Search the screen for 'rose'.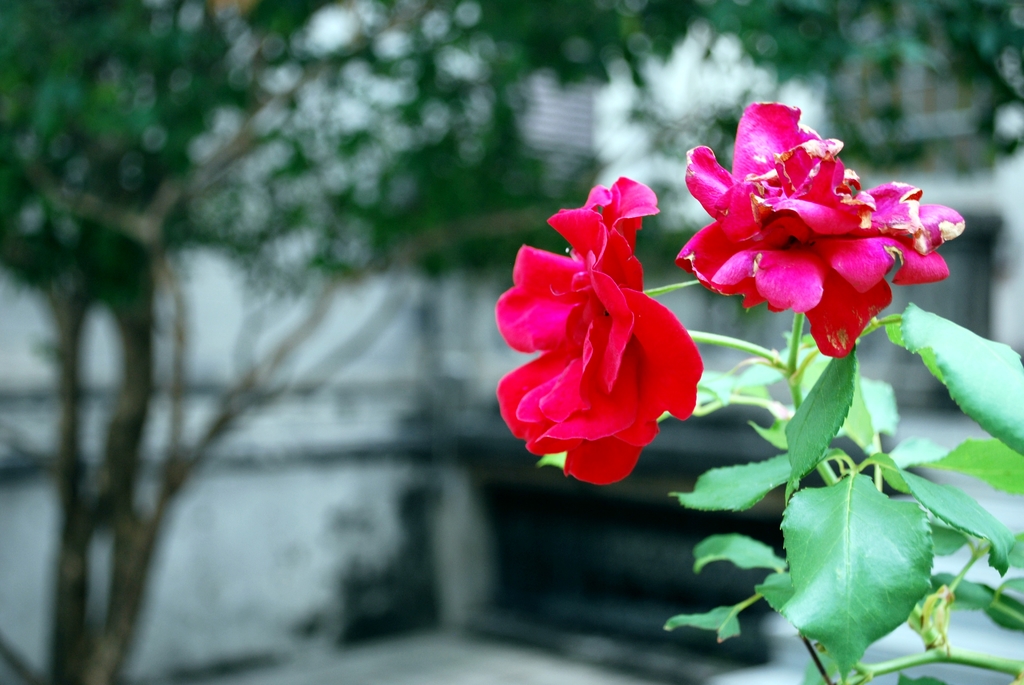
Found at box(493, 171, 705, 487).
